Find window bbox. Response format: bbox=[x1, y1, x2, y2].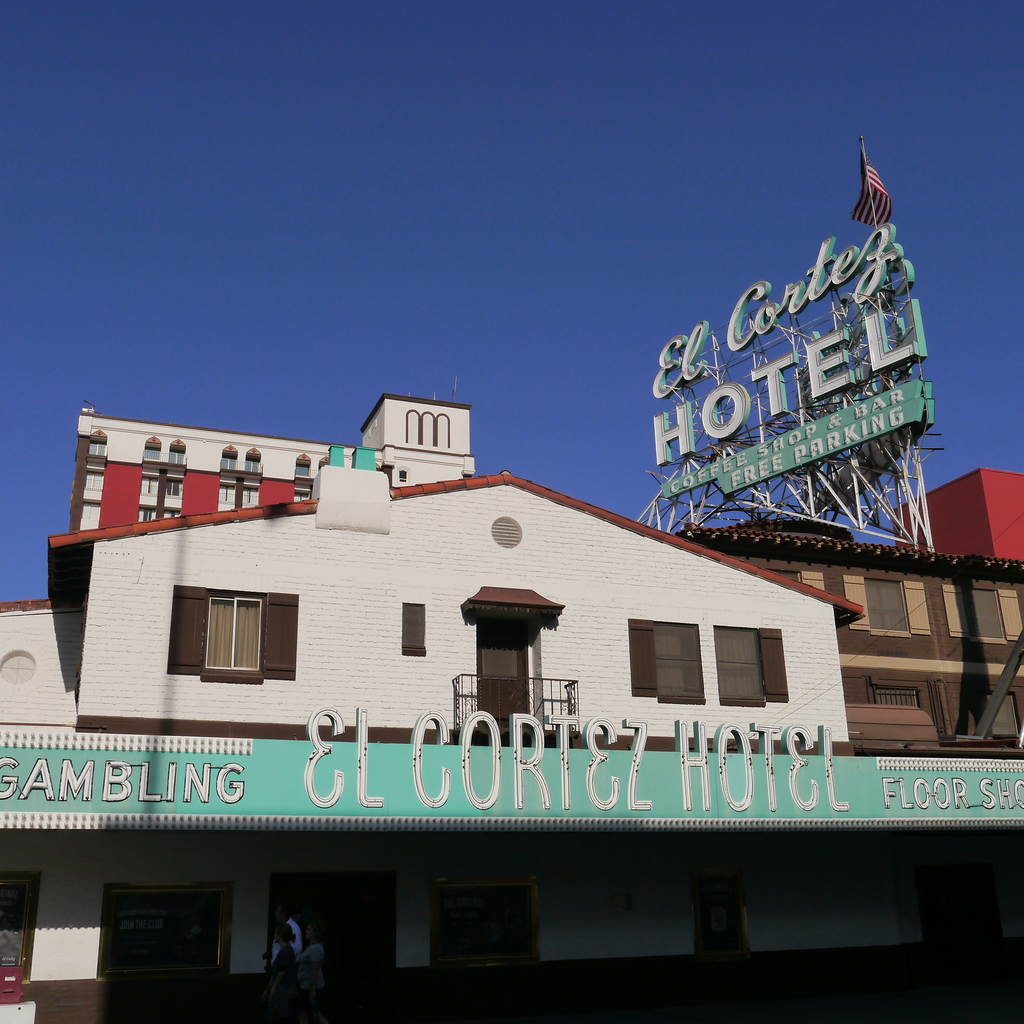
bbox=[870, 685, 921, 711].
